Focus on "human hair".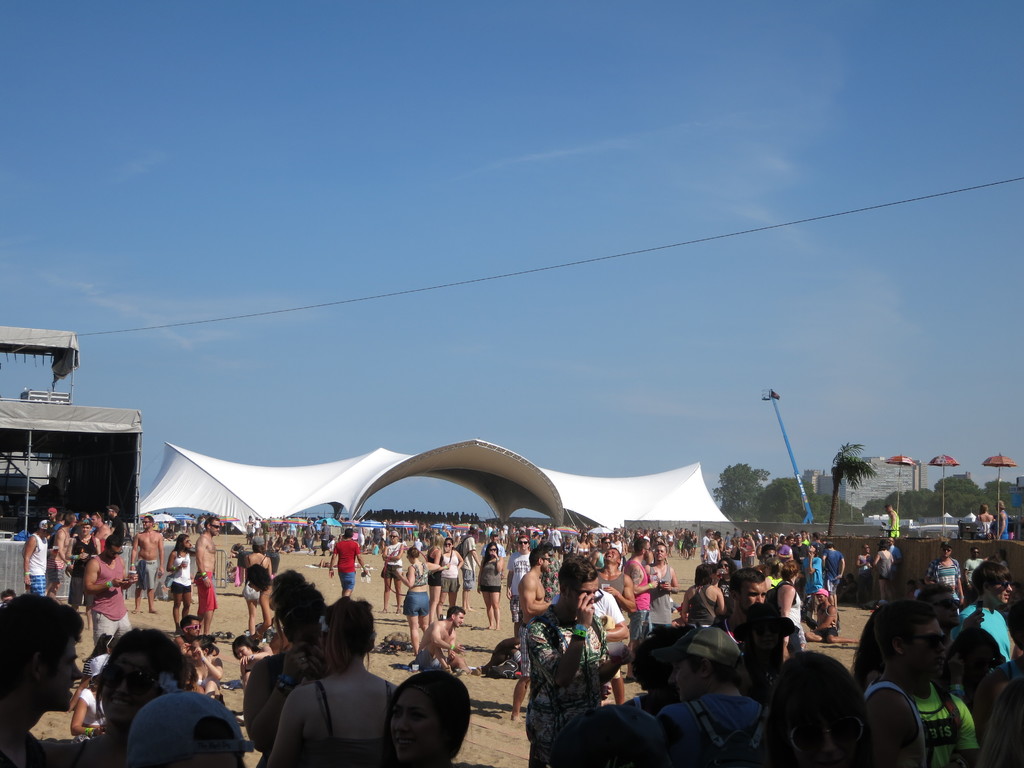
Focused at (x1=249, y1=563, x2=278, y2=596).
